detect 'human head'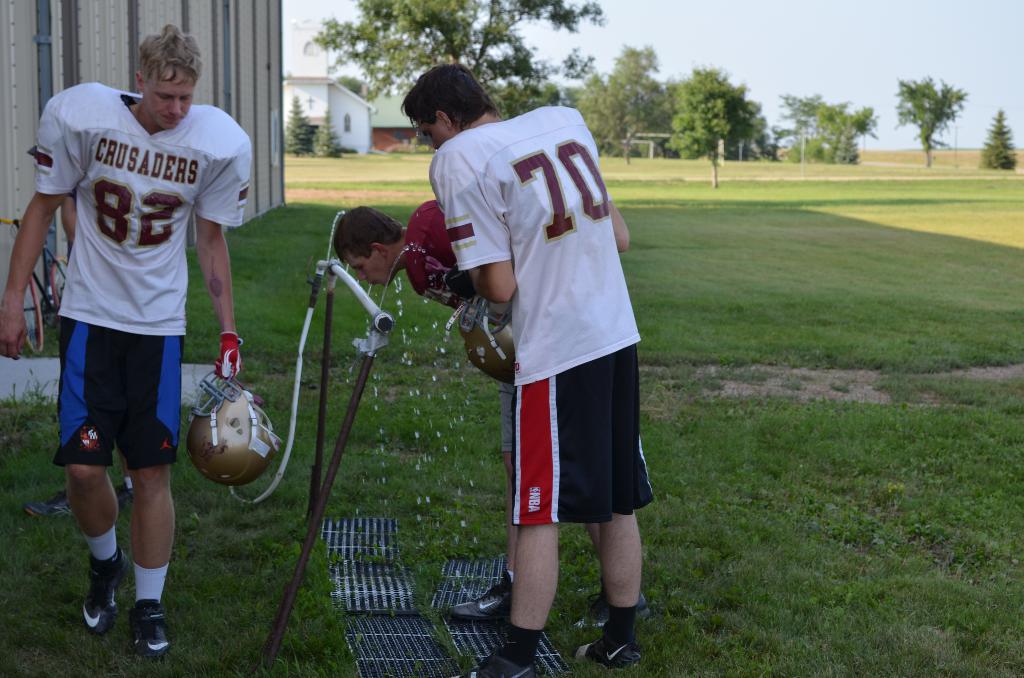
(396, 63, 489, 134)
